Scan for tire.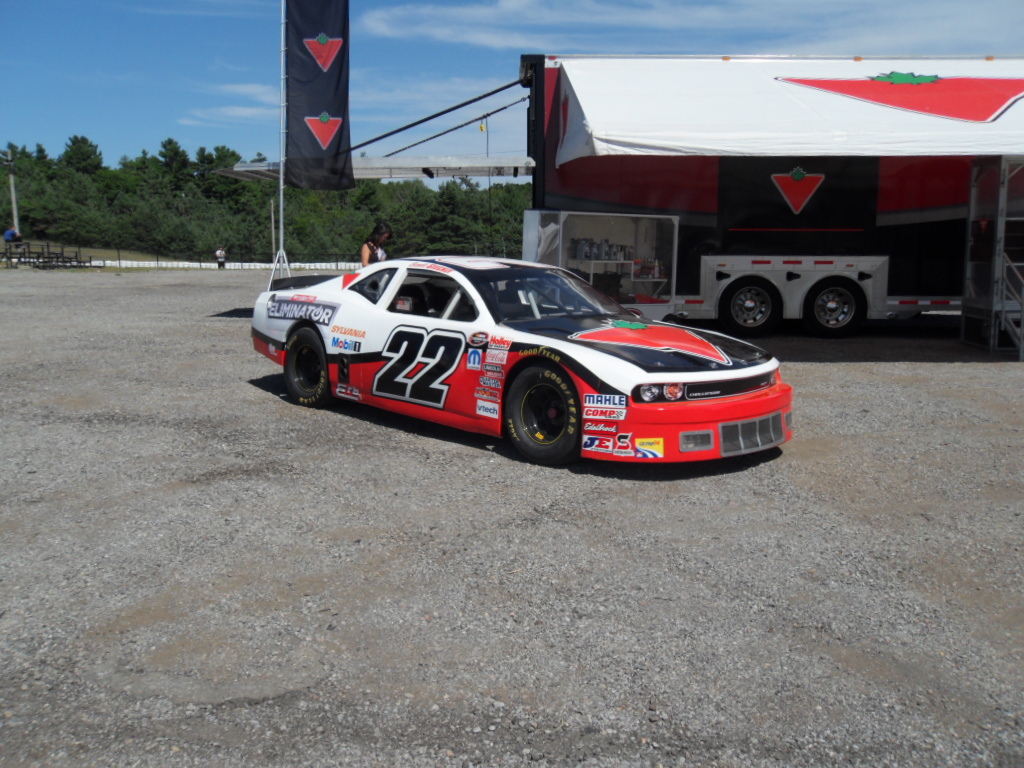
Scan result: crop(503, 353, 583, 466).
